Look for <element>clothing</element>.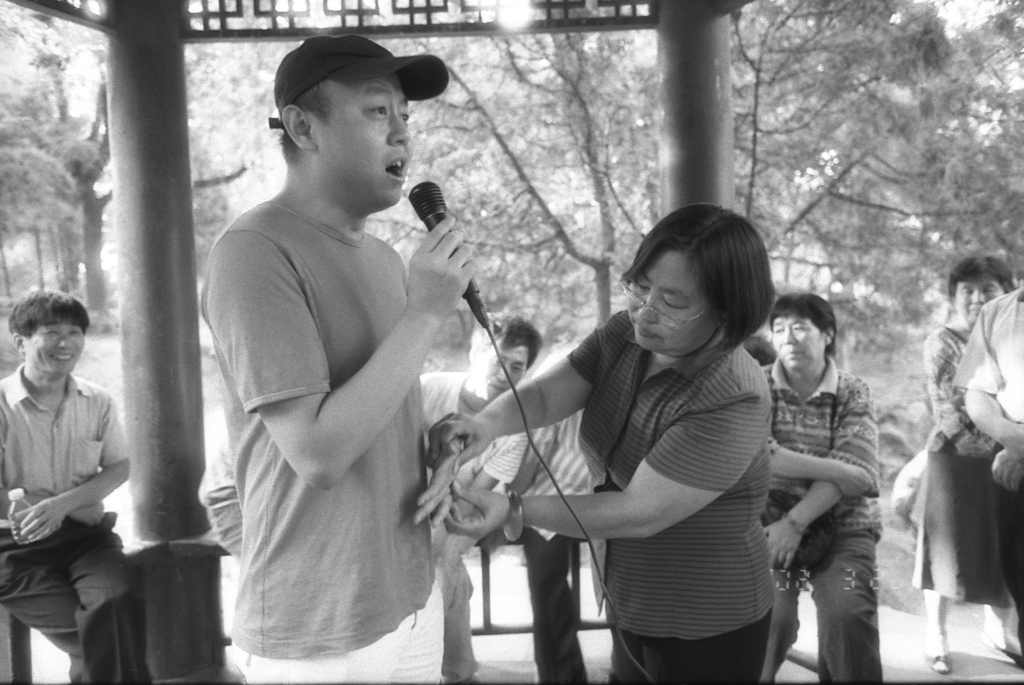
Found: 200/195/447/684.
